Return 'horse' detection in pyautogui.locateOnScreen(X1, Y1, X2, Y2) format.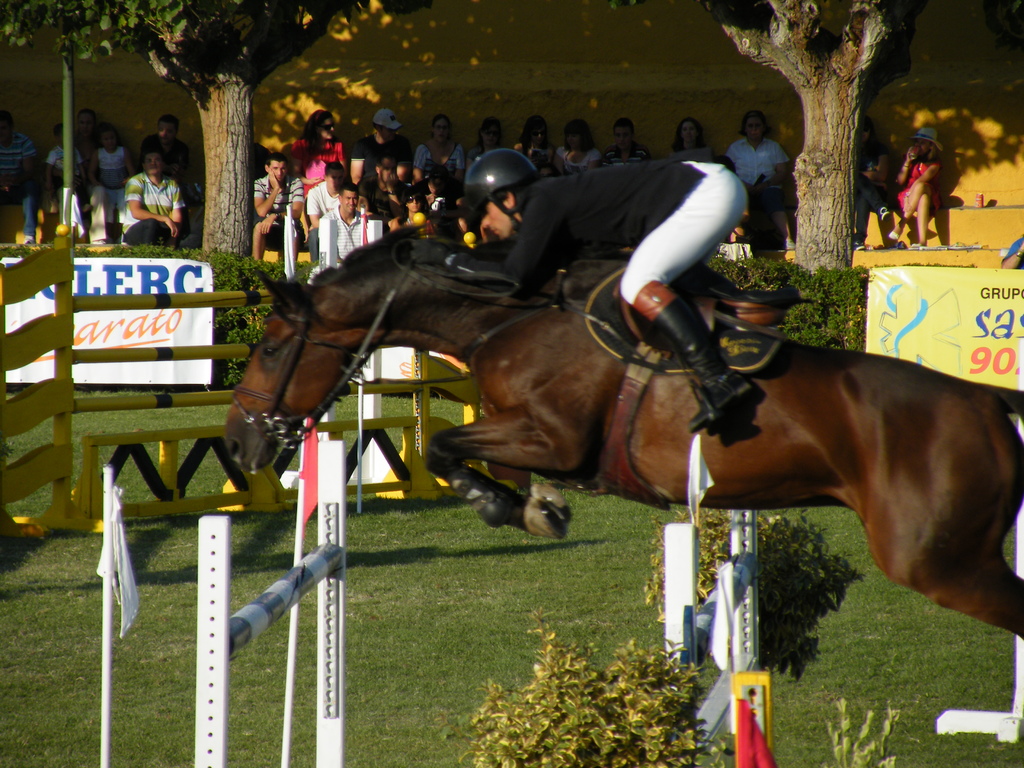
pyautogui.locateOnScreen(219, 220, 1023, 643).
